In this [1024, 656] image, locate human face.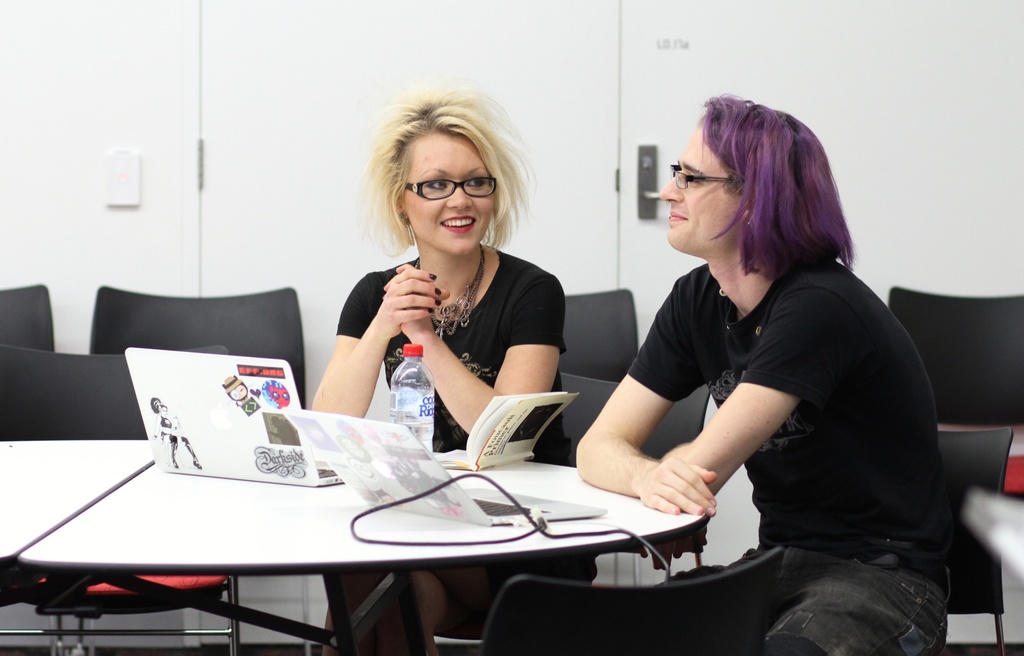
Bounding box: [left=160, top=407, right=168, bottom=416].
